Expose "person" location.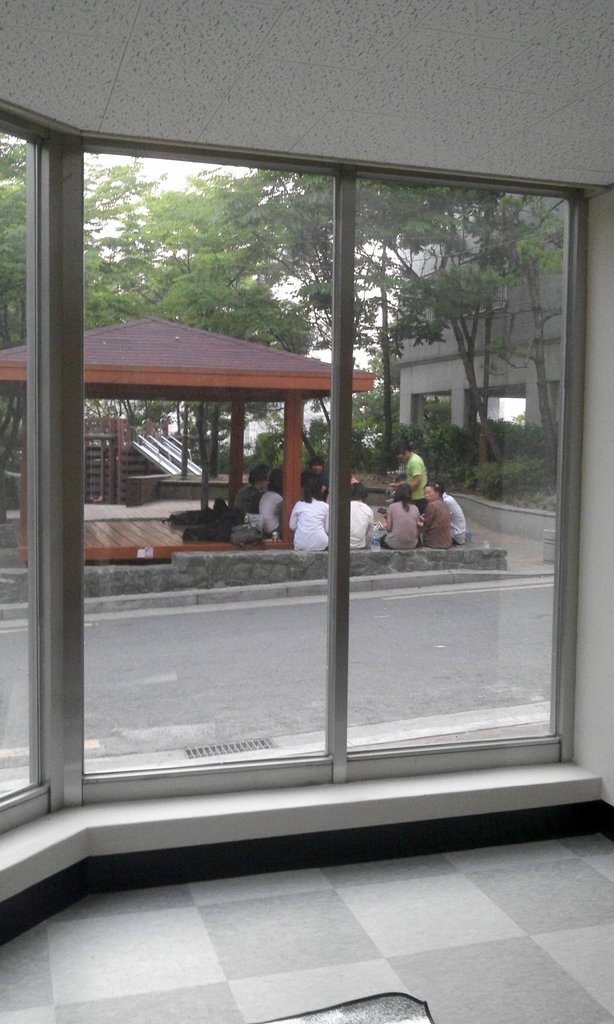
Exposed at (258, 474, 284, 540).
